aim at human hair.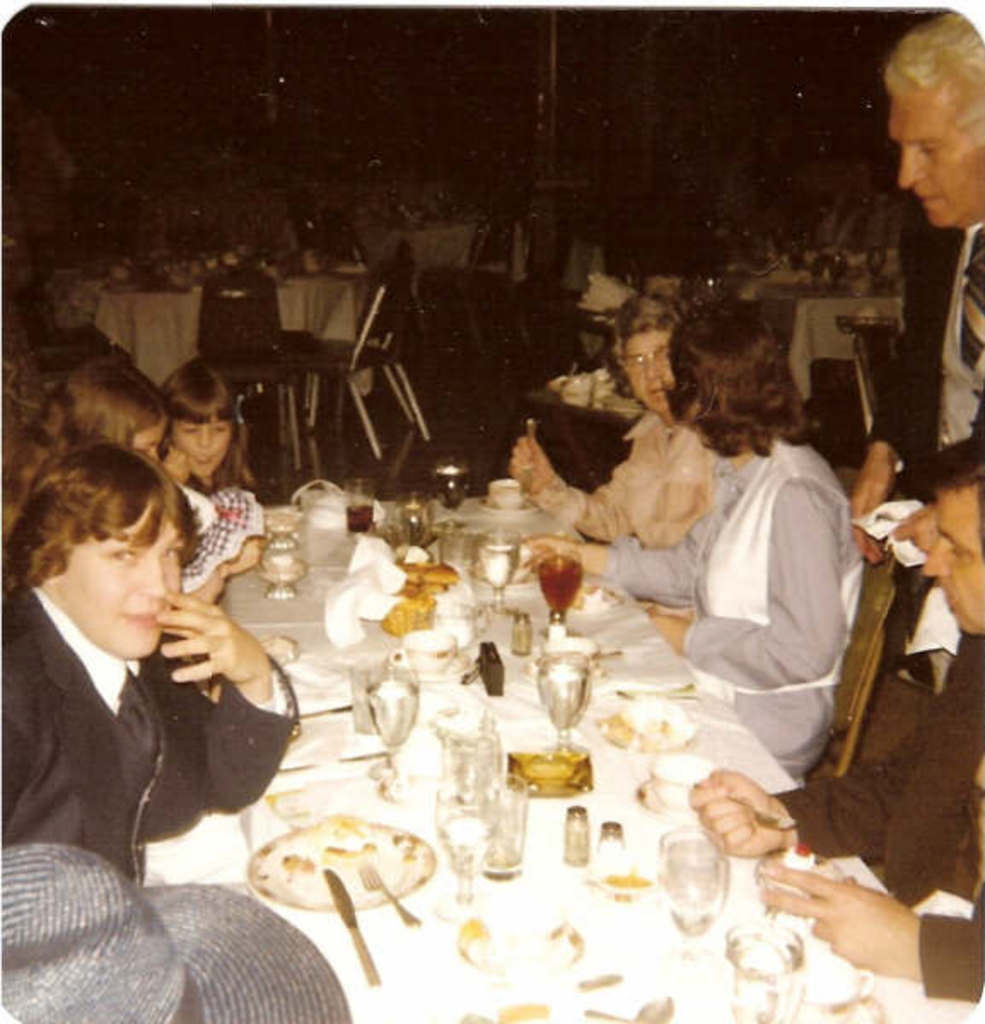
Aimed at (667,300,818,451).
